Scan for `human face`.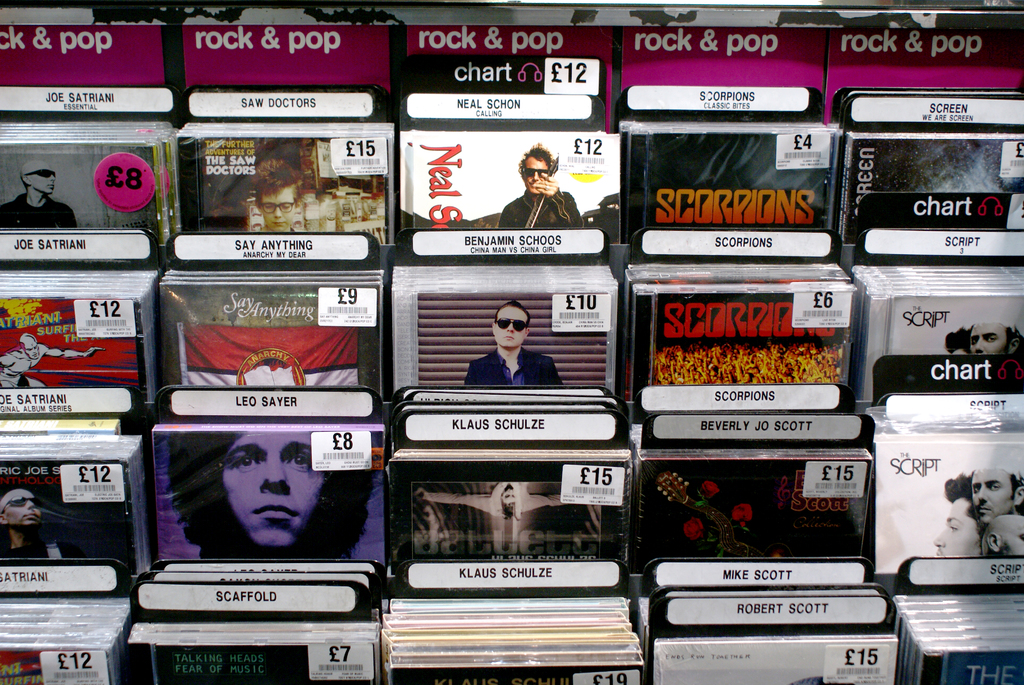
Scan result: bbox(932, 491, 993, 554).
